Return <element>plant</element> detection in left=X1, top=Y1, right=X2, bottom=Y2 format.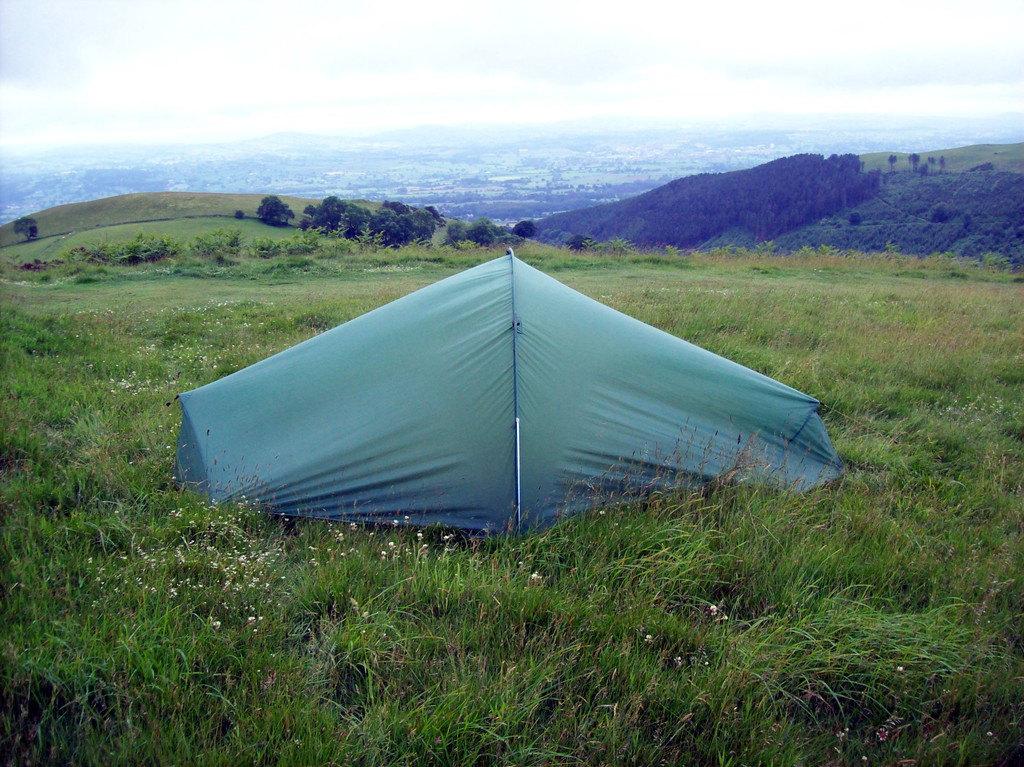
left=11, top=211, right=42, bottom=243.
